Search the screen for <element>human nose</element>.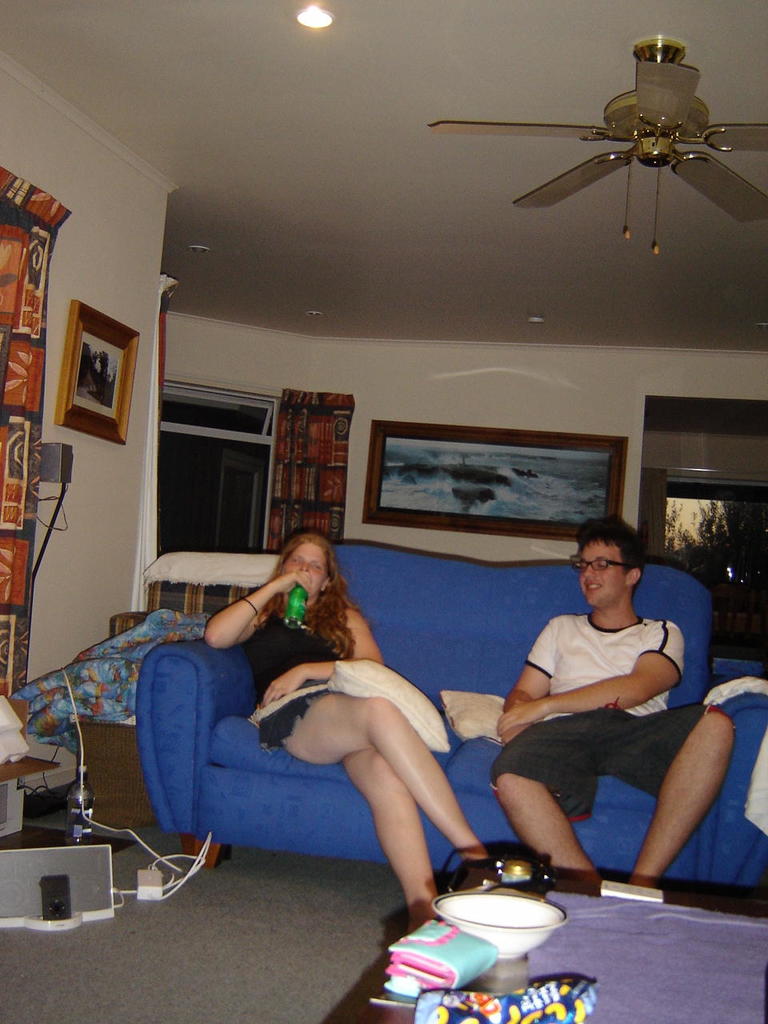
Found at {"x1": 302, "y1": 566, "x2": 311, "y2": 577}.
